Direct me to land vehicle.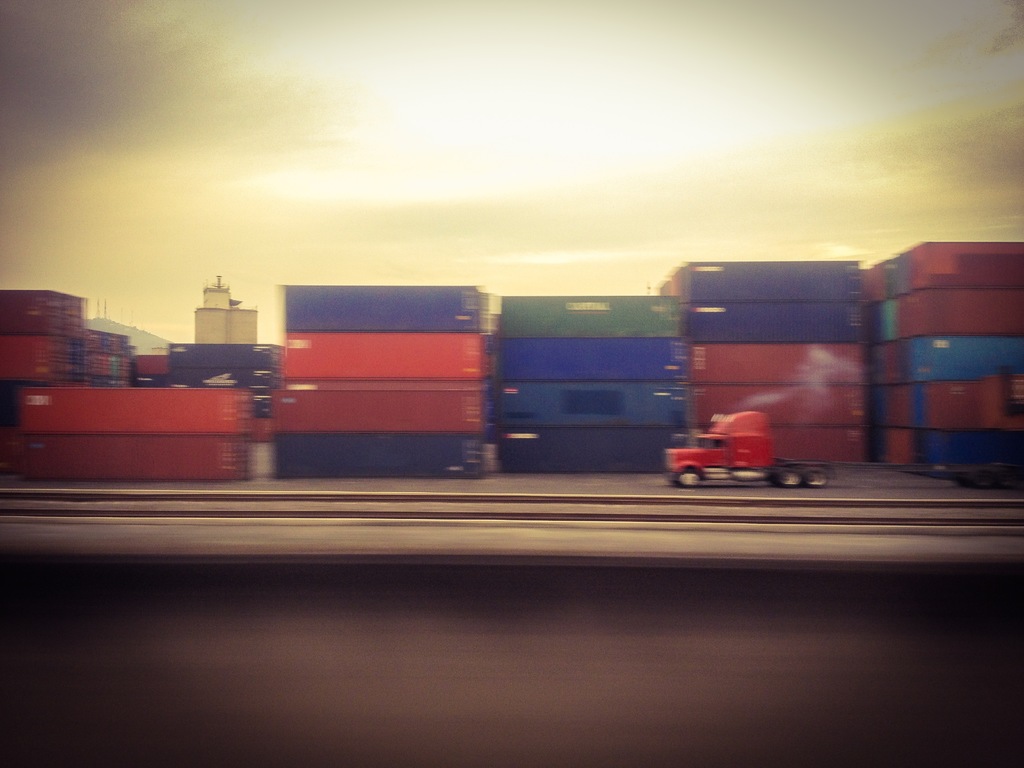
Direction: bbox=(675, 418, 801, 486).
